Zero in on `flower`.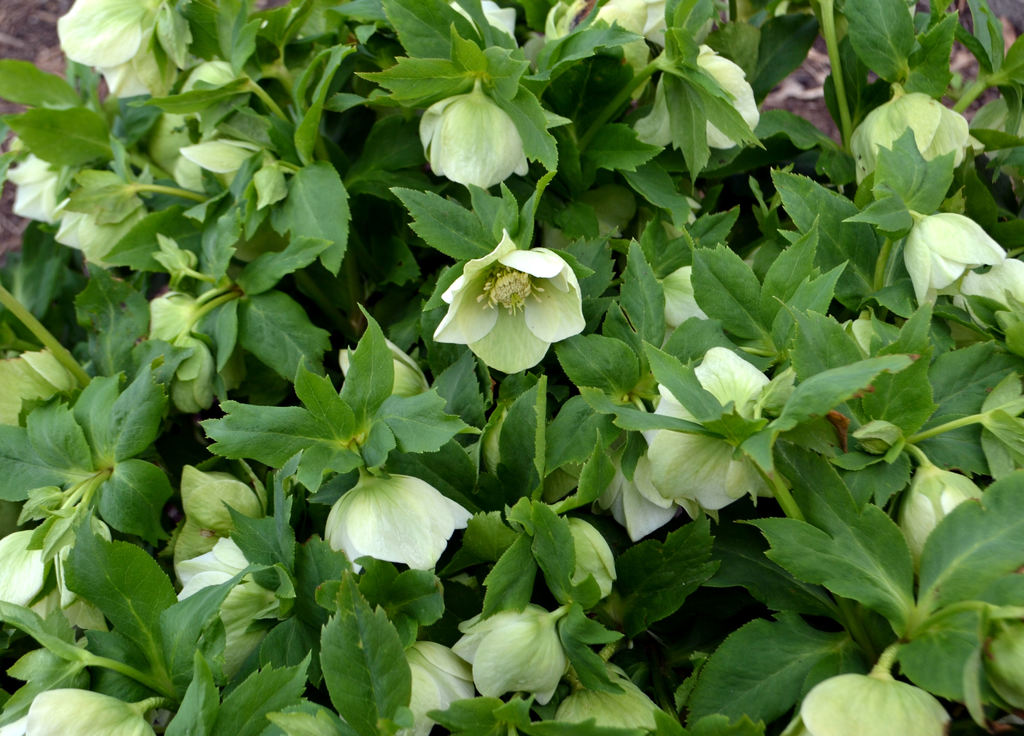
Zeroed in: {"x1": 173, "y1": 536, "x2": 278, "y2": 643}.
